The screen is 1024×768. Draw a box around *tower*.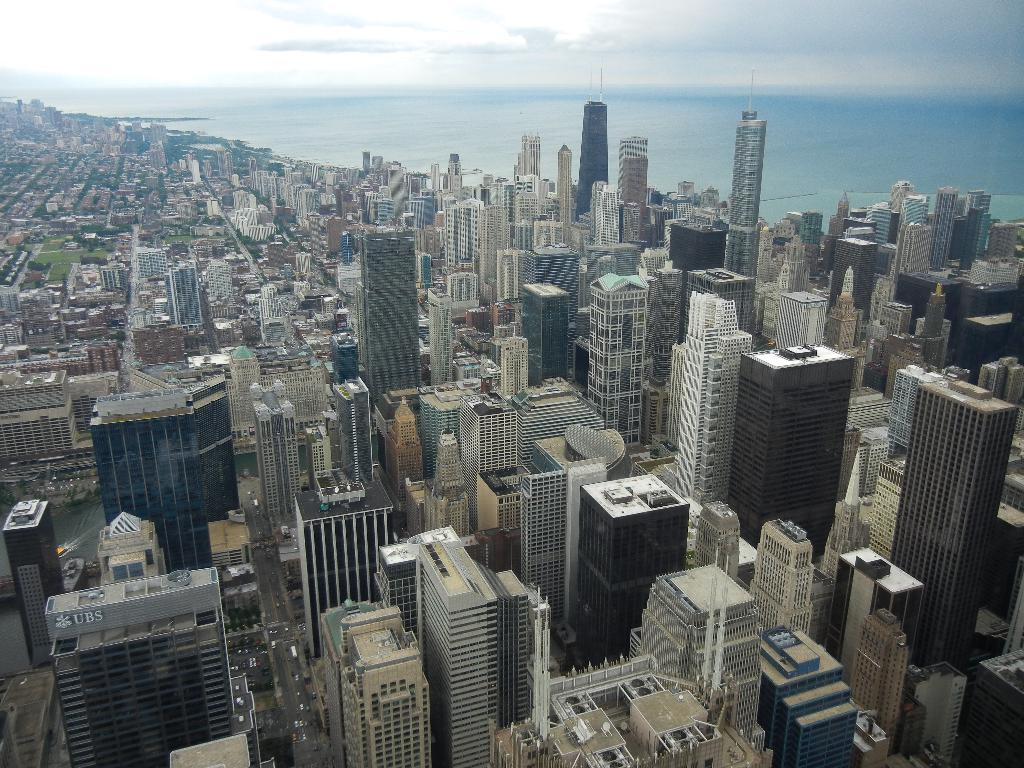
BBox(338, 225, 435, 451).
